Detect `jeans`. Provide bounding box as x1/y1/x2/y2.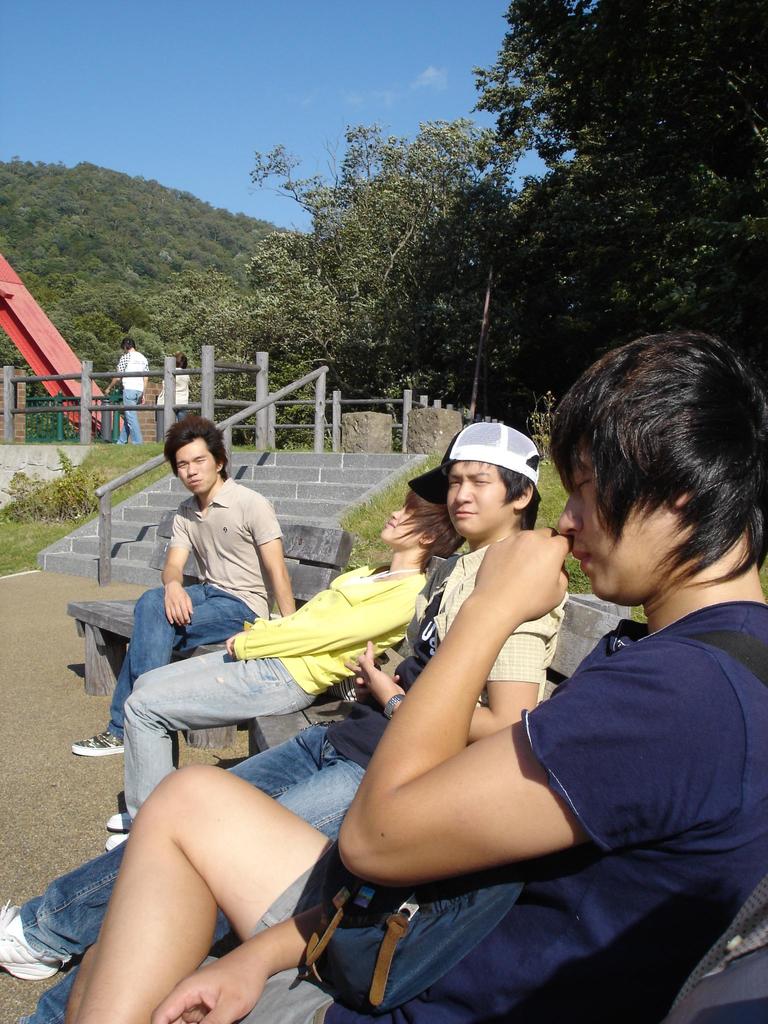
175/405/191/417.
